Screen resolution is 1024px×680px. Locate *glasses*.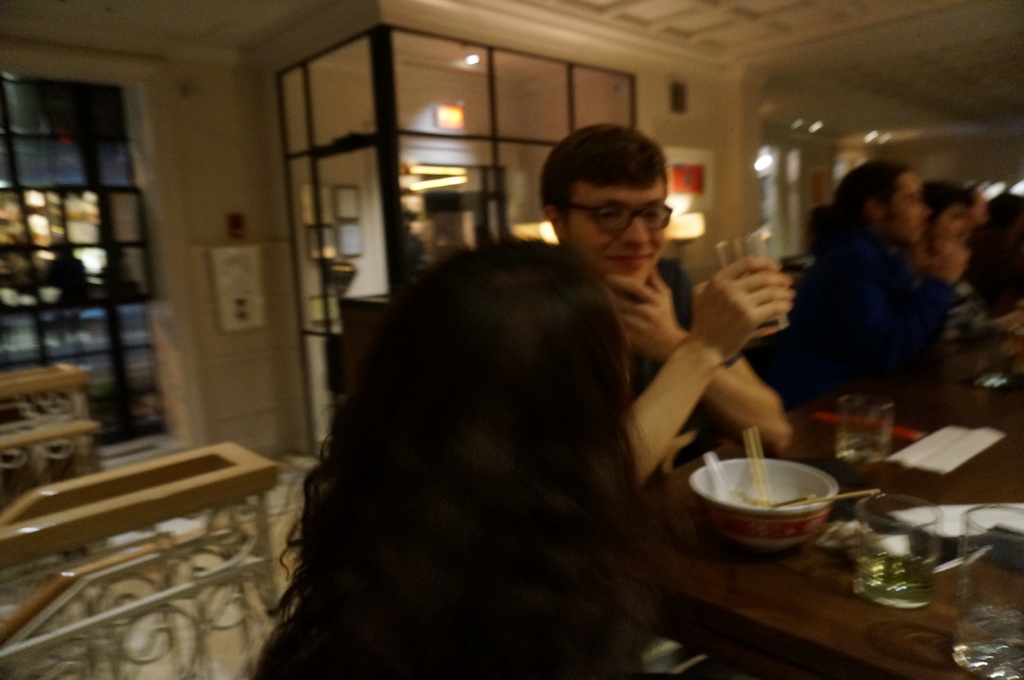
(559,188,688,233).
